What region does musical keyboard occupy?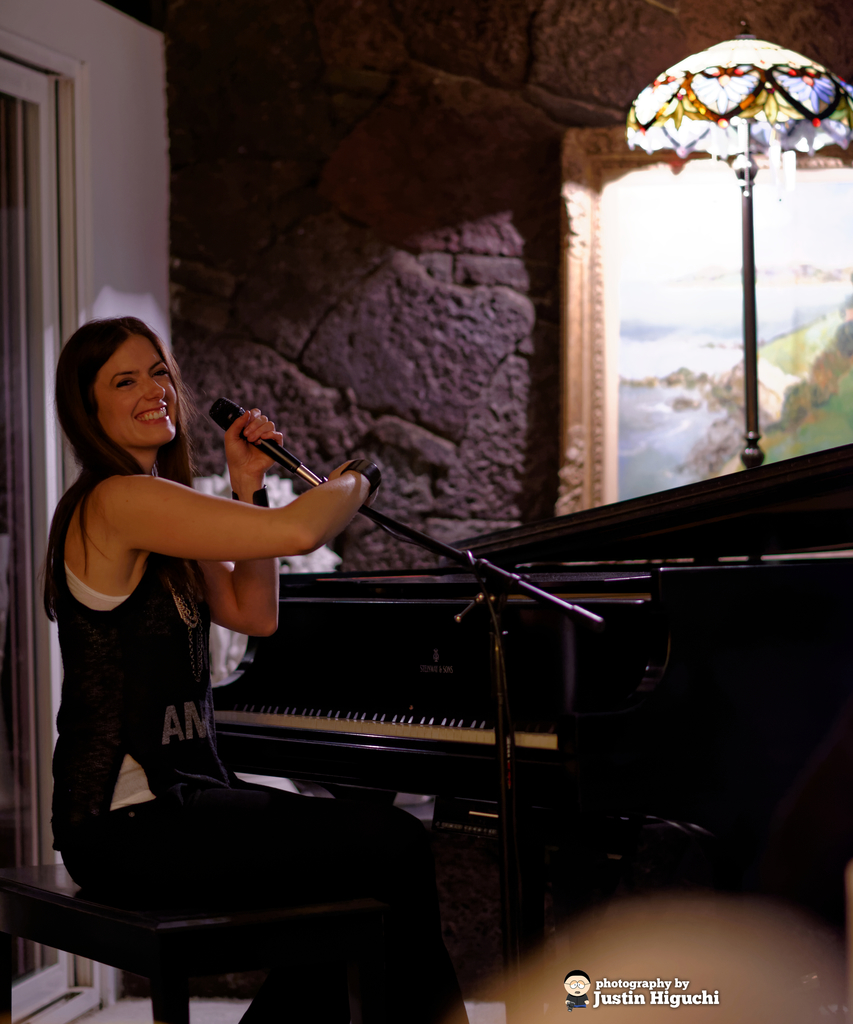
(x1=214, y1=699, x2=554, y2=760).
